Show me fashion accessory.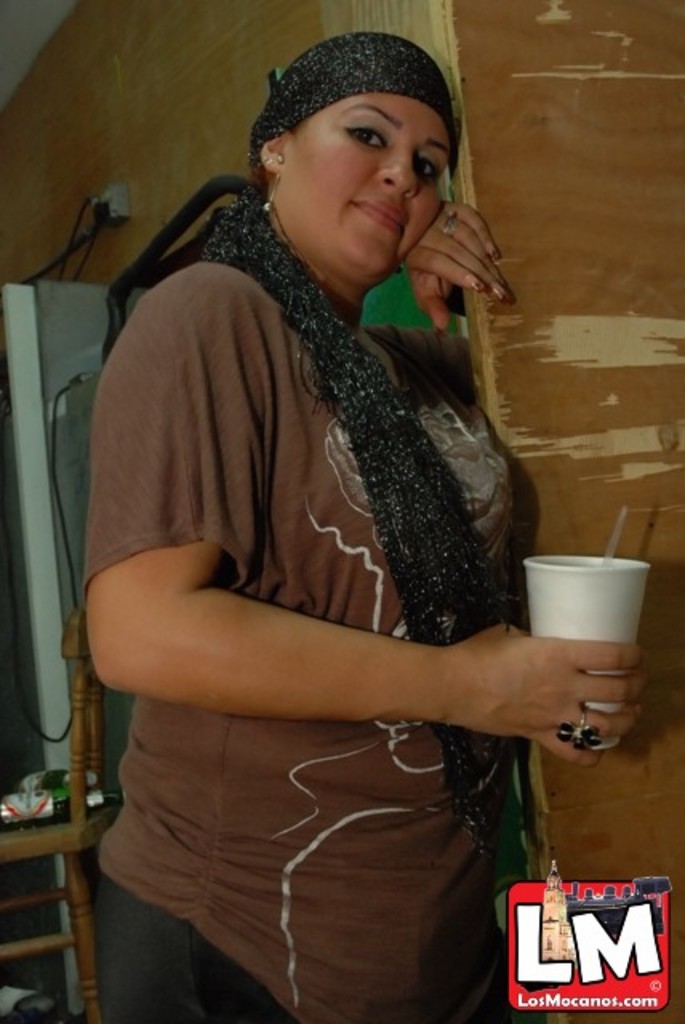
fashion accessory is here: [264,152,280,216].
